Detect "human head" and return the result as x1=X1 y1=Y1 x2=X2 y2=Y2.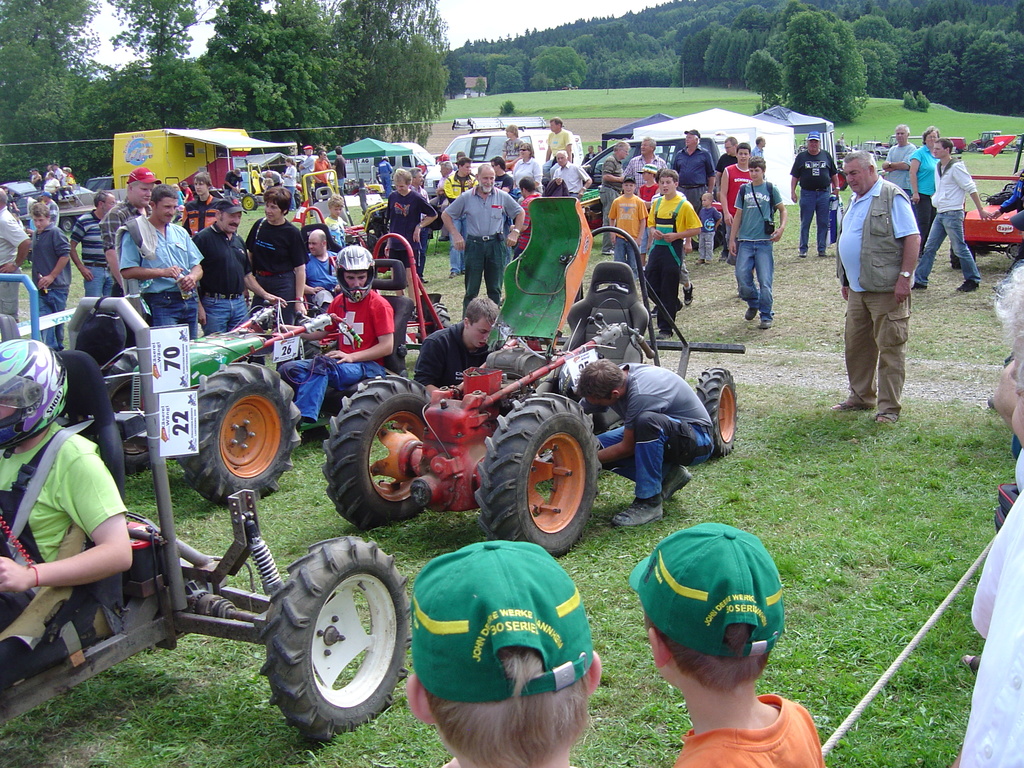
x1=338 y1=248 x2=375 y2=294.
